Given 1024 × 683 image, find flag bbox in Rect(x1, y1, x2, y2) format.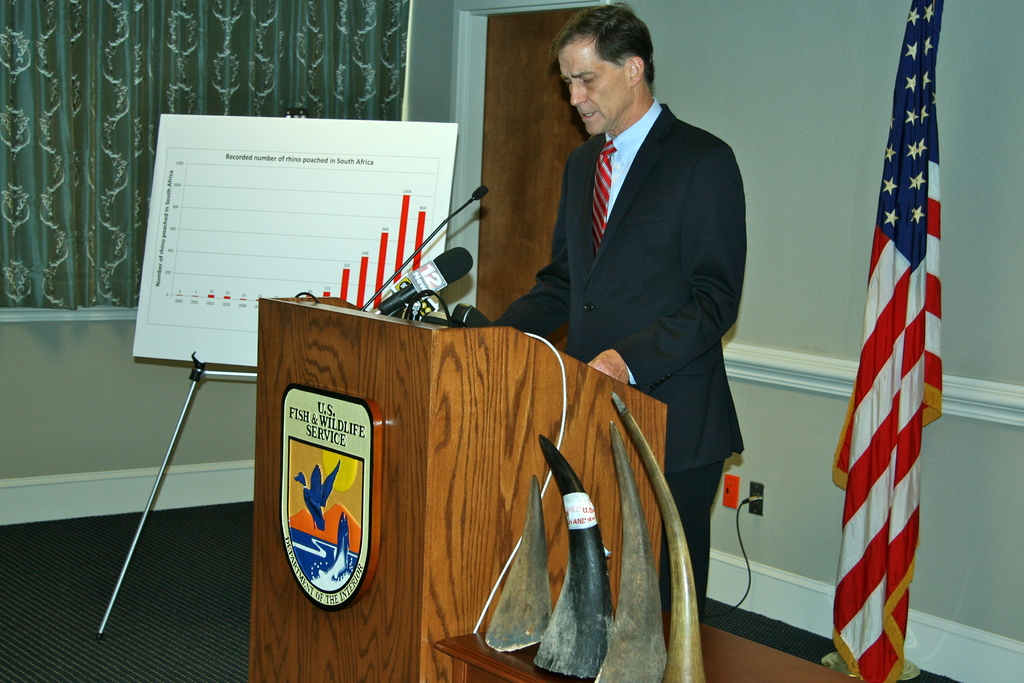
Rect(824, 59, 957, 682).
